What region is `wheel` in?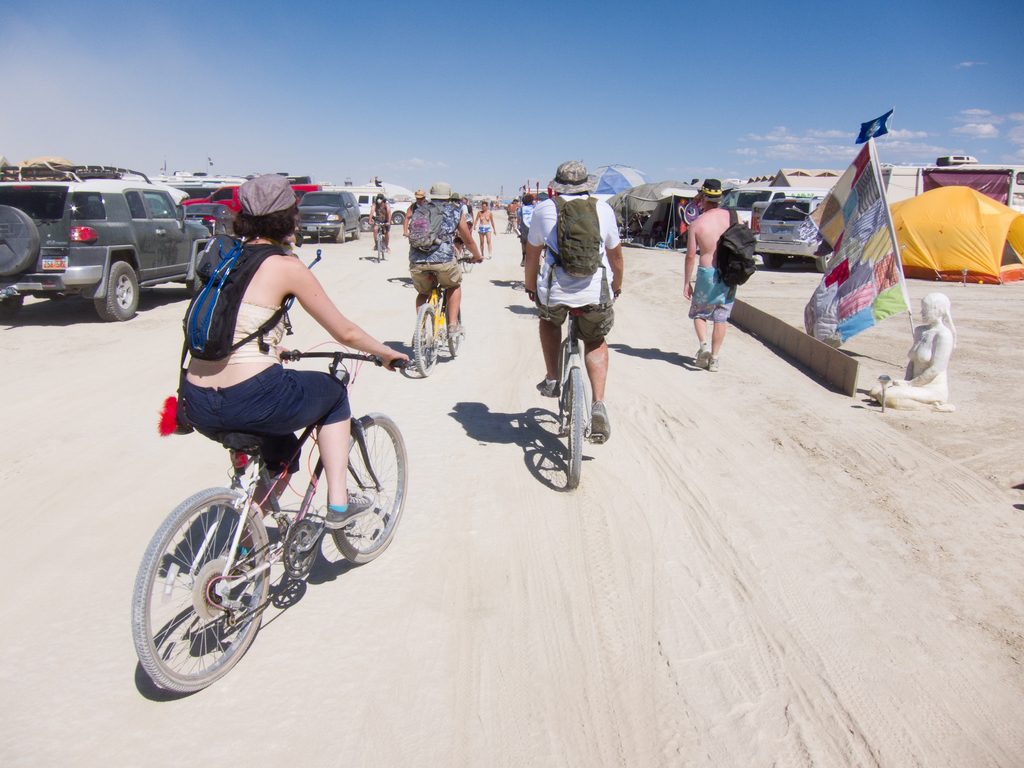
Rect(570, 367, 582, 489).
